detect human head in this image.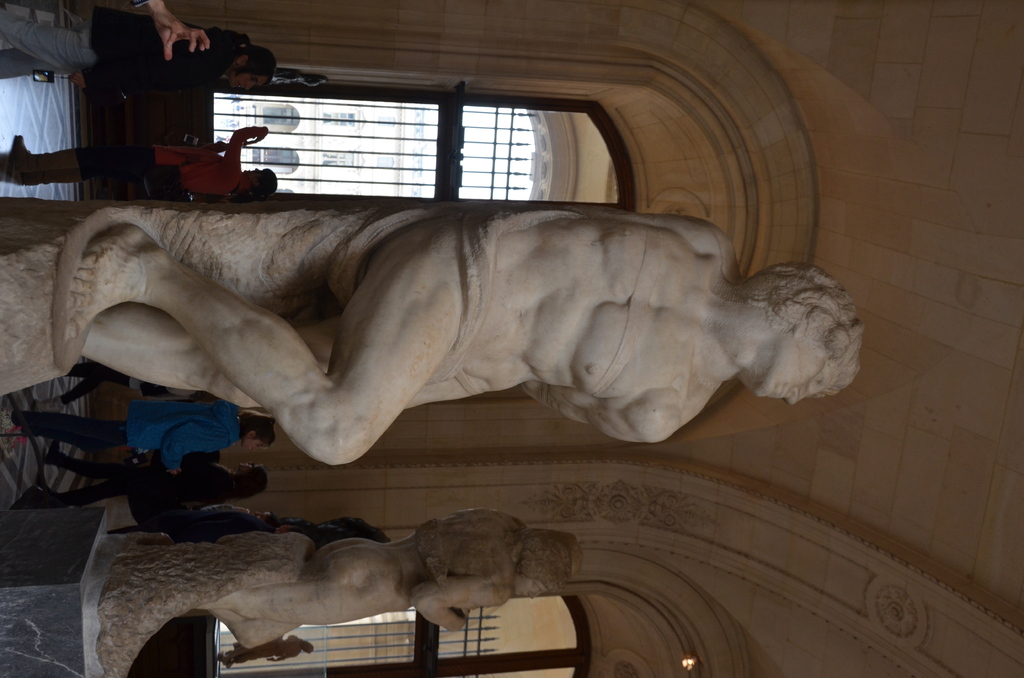
Detection: Rect(714, 254, 847, 412).
